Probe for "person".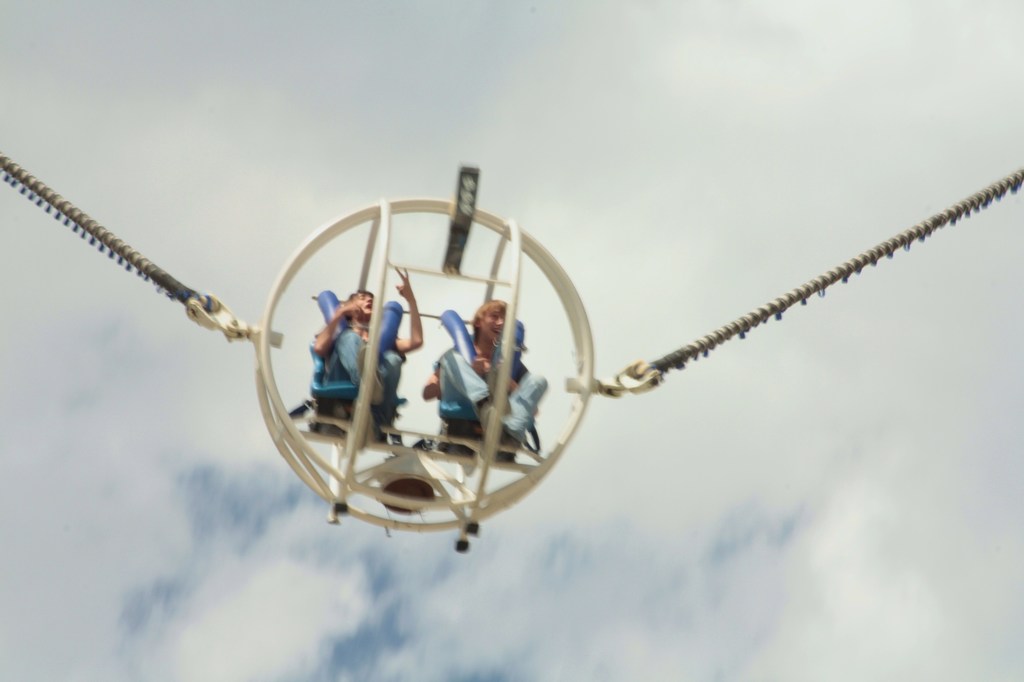
Probe result: <box>307,270,422,409</box>.
